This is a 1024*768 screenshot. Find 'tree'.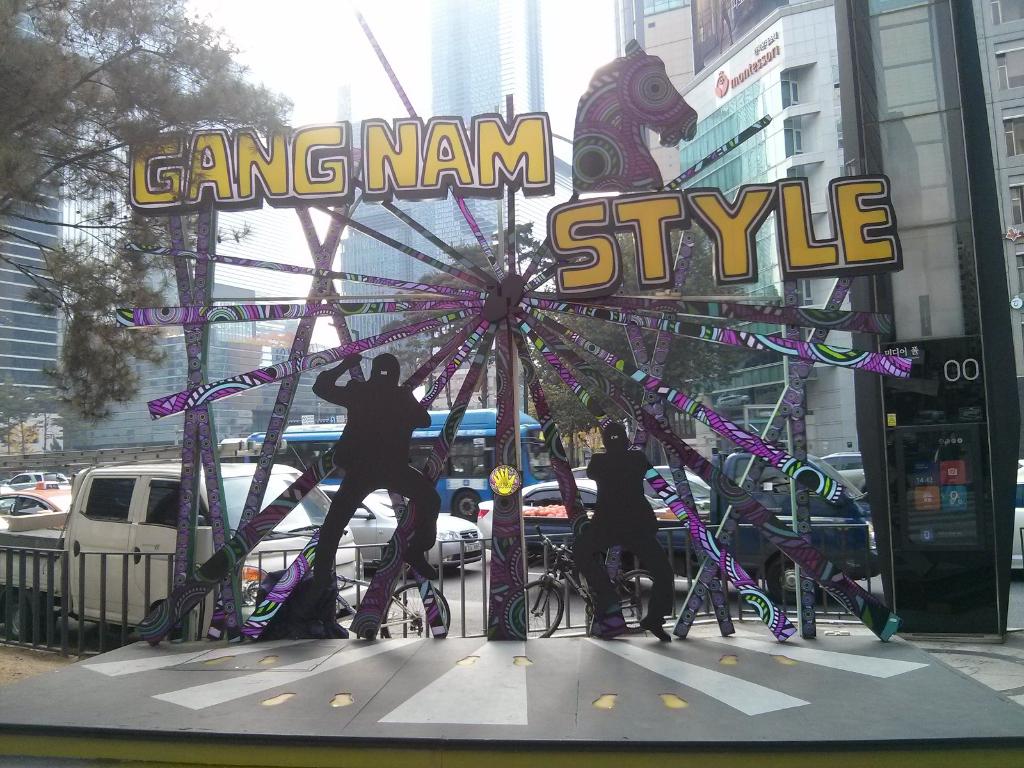
Bounding box: x1=0, y1=0, x2=303, y2=430.
